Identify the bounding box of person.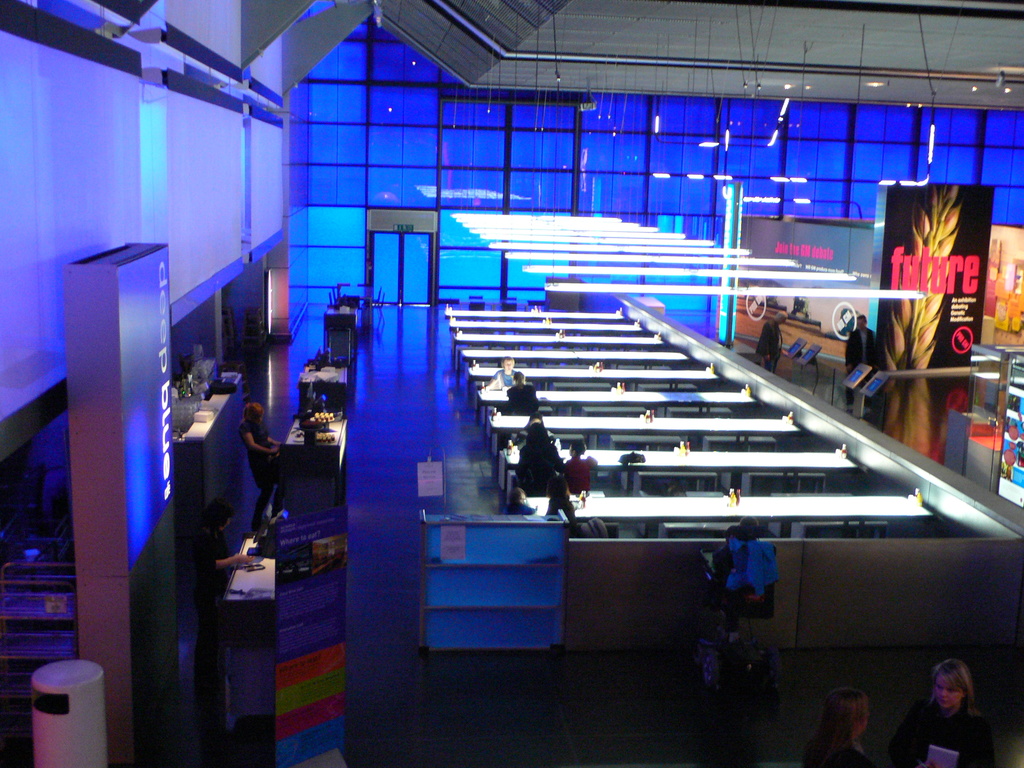
BBox(507, 413, 554, 443).
